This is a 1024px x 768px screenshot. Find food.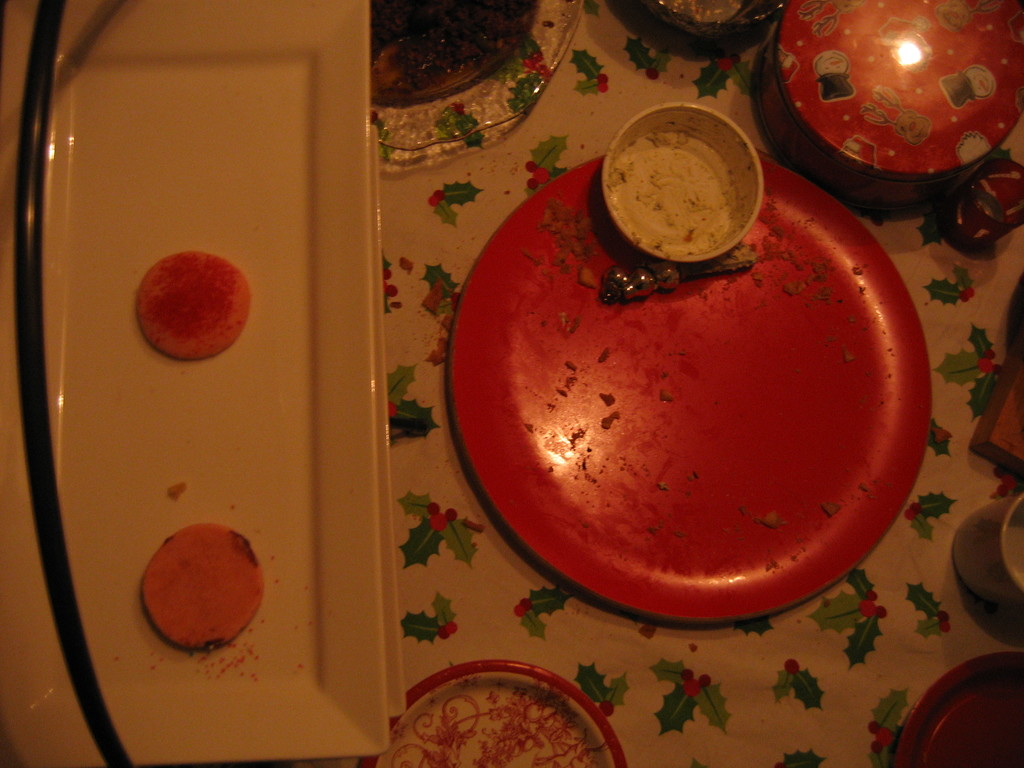
Bounding box: 748:202:841:303.
